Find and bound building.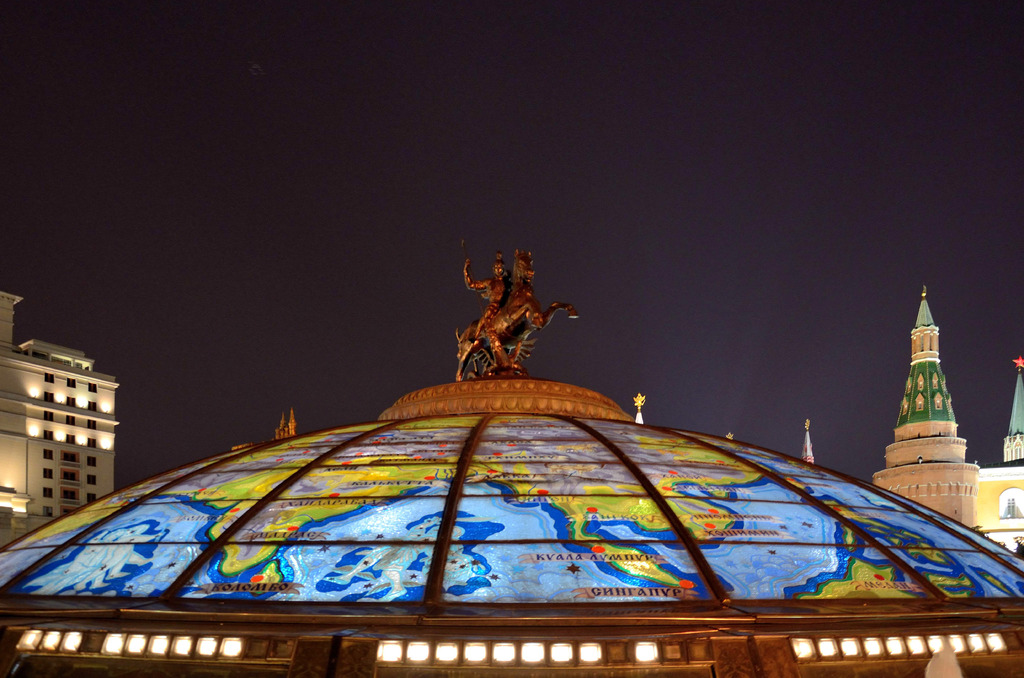
Bound: [981, 354, 1023, 555].
